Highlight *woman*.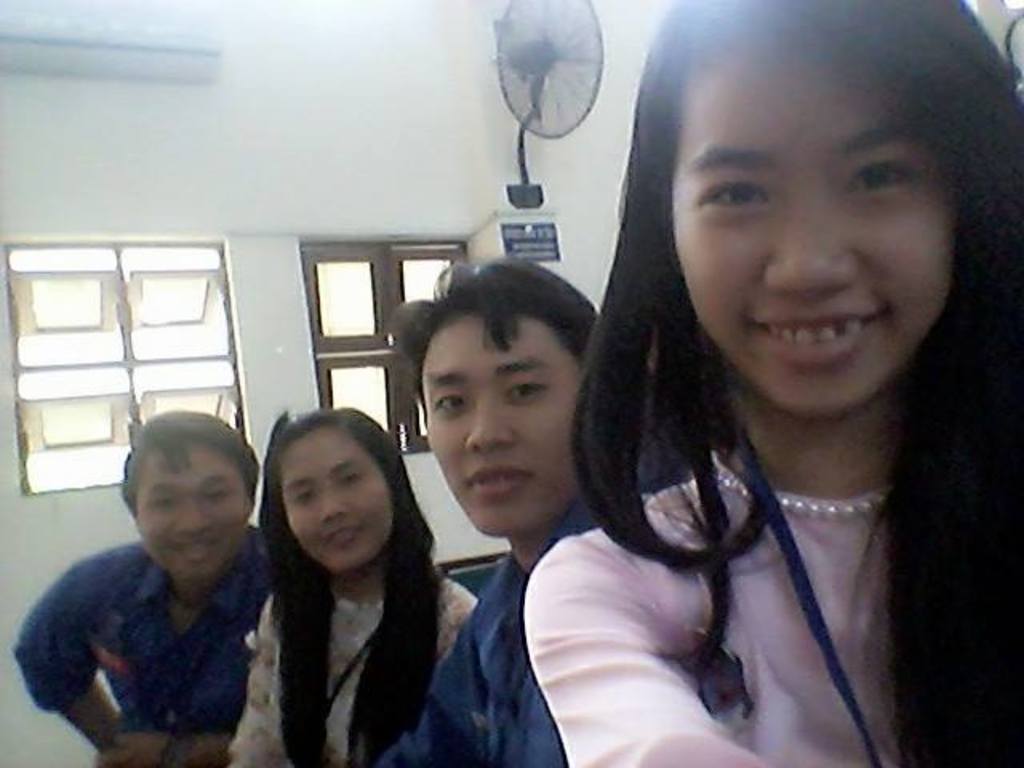
Highlighted region: 227 403 466 767.
